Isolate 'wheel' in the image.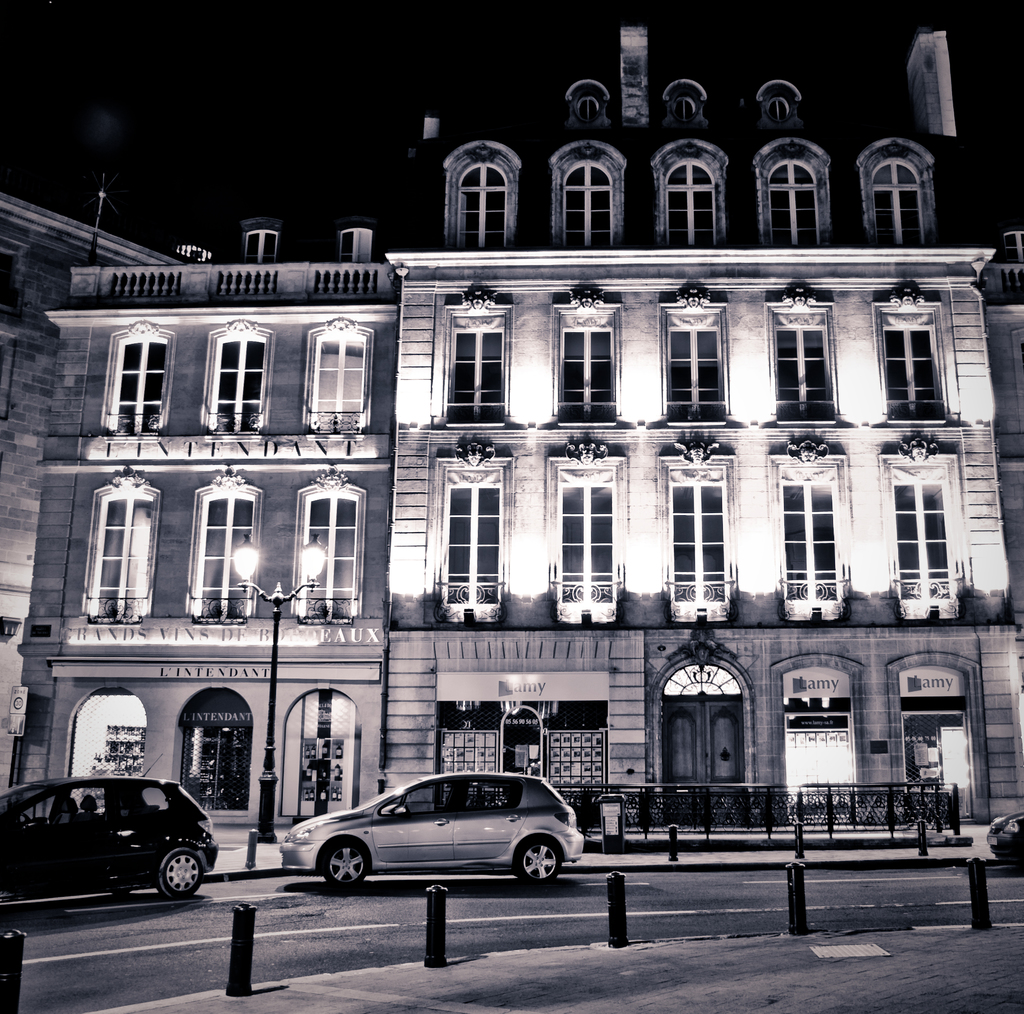
Isolated region: bbox=[517, 839, 562, 885].
